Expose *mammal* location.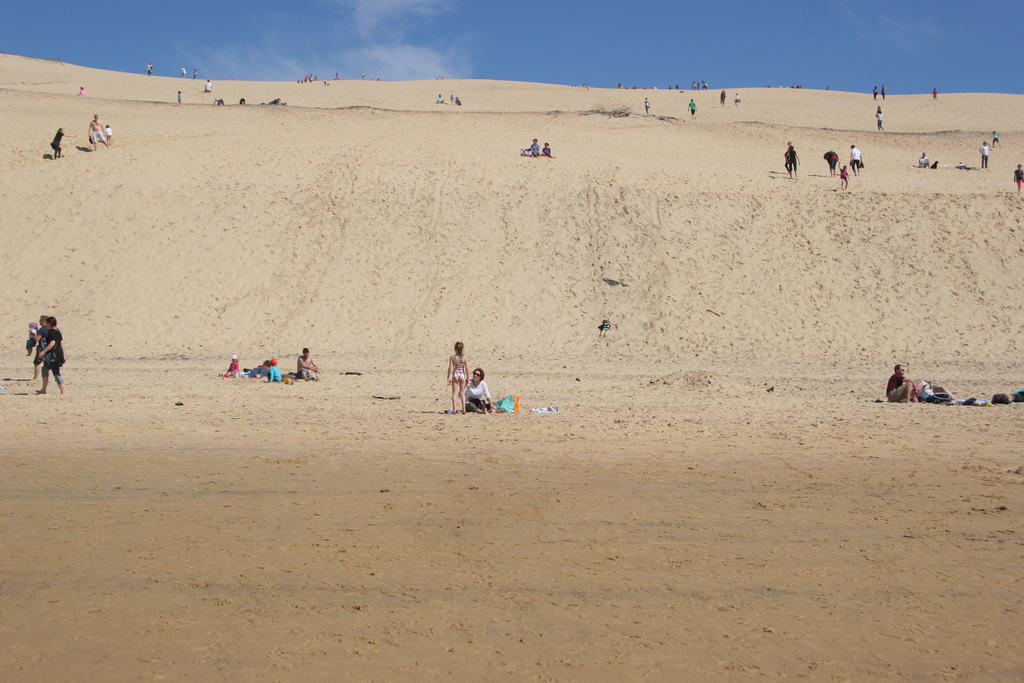
Exposed at x1=595 y1=318 x2=609 y2=335.
